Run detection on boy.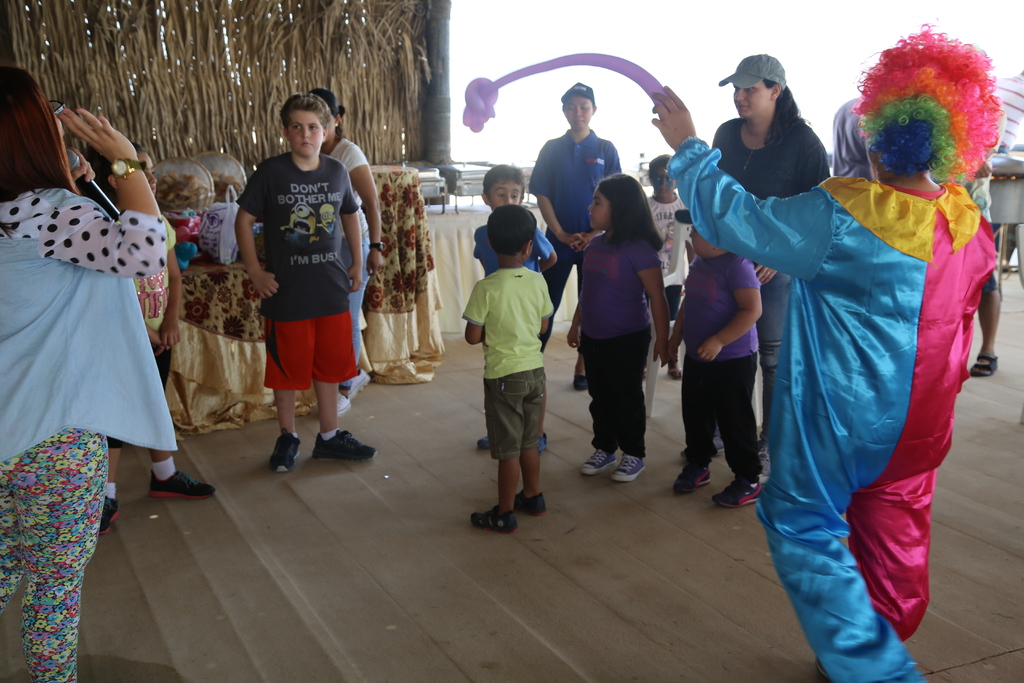
Result: 467 211 546 527.
